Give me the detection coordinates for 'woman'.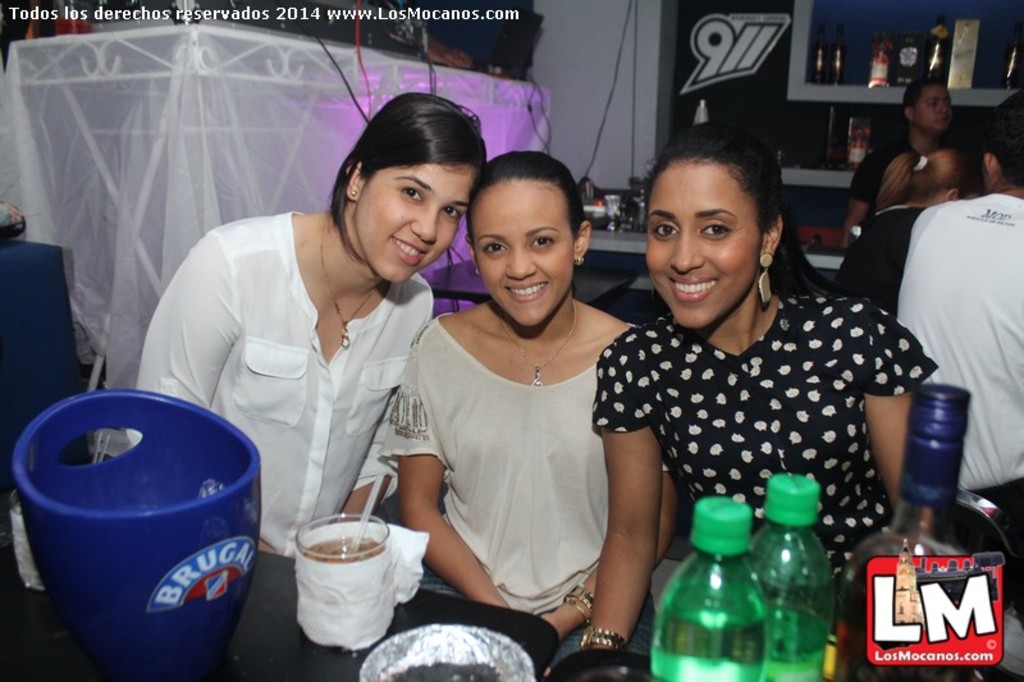
box=[131, 97, 453, 600].
